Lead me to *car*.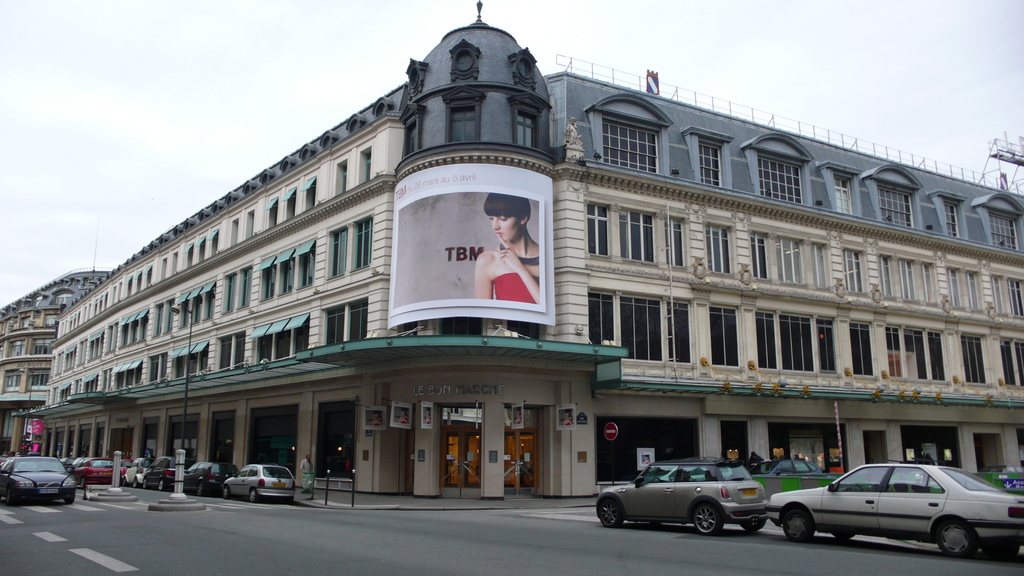
Lead to bbox(147, 456, 180, 486).
